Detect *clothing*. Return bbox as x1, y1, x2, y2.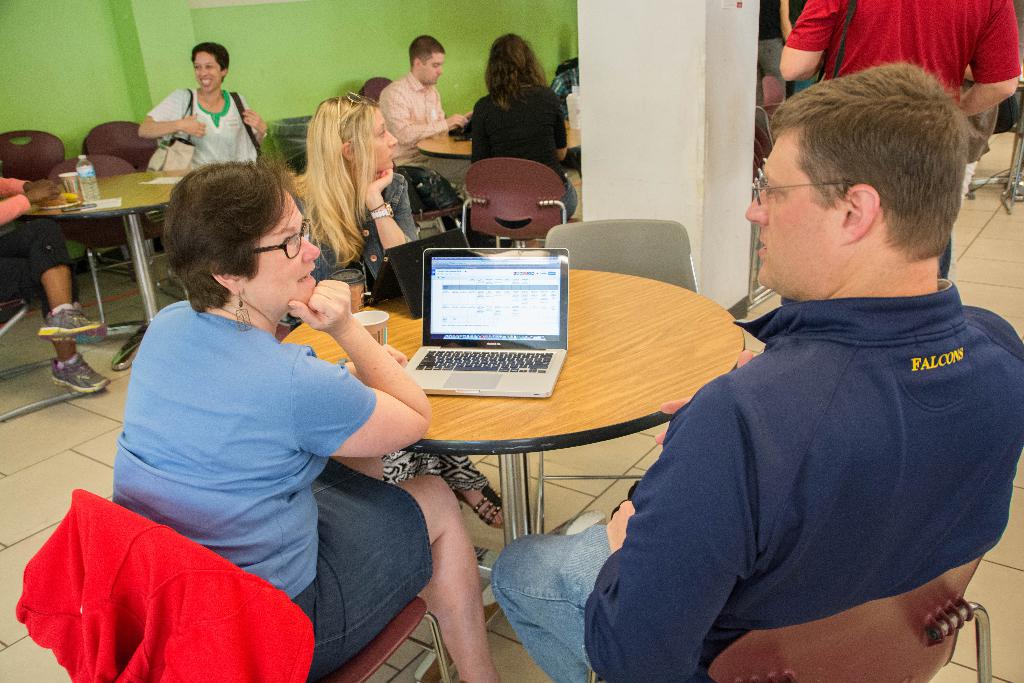
788, 0, 815, 97.
